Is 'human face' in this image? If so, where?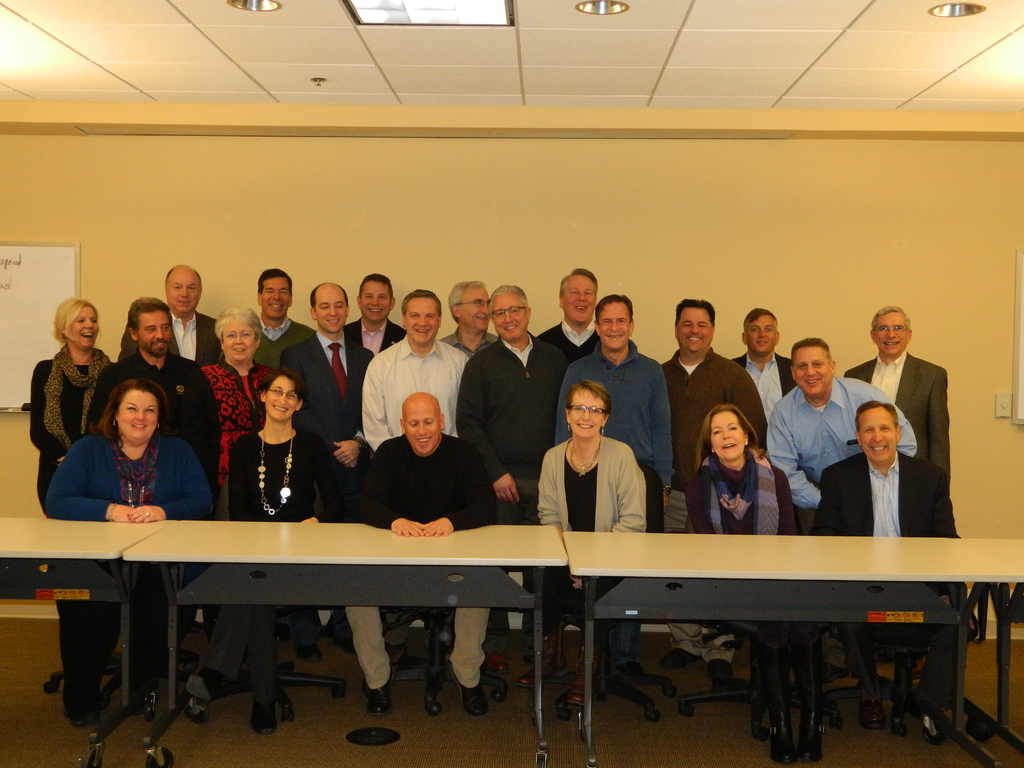
Yes, at pyautogui.locateOnScreen(70, 307, 99, 349).
